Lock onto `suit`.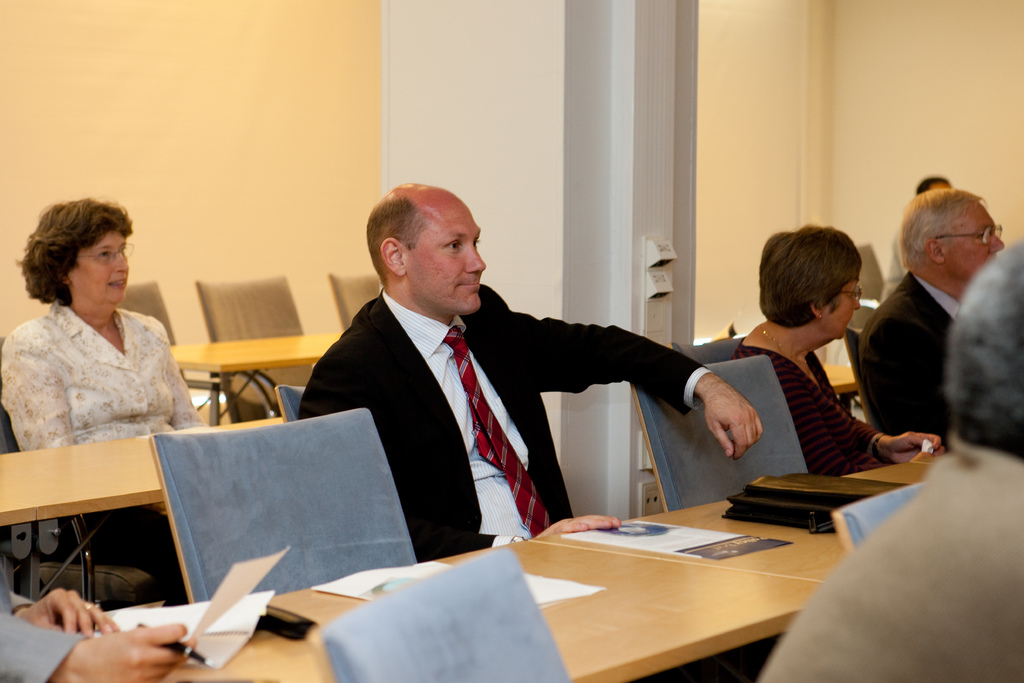
Locked: x1=280, y1=281, x2=714, y2=555.
